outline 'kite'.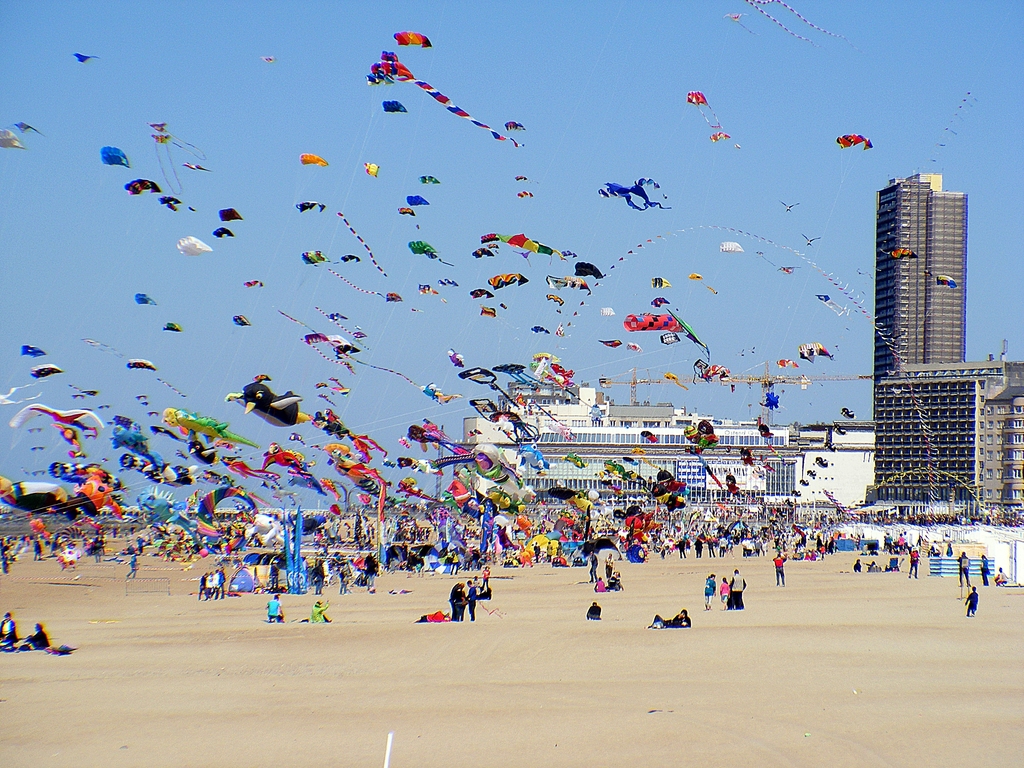
Outline: {"left": 545, "top": 271, "right": 589, "bottom": 294}.
